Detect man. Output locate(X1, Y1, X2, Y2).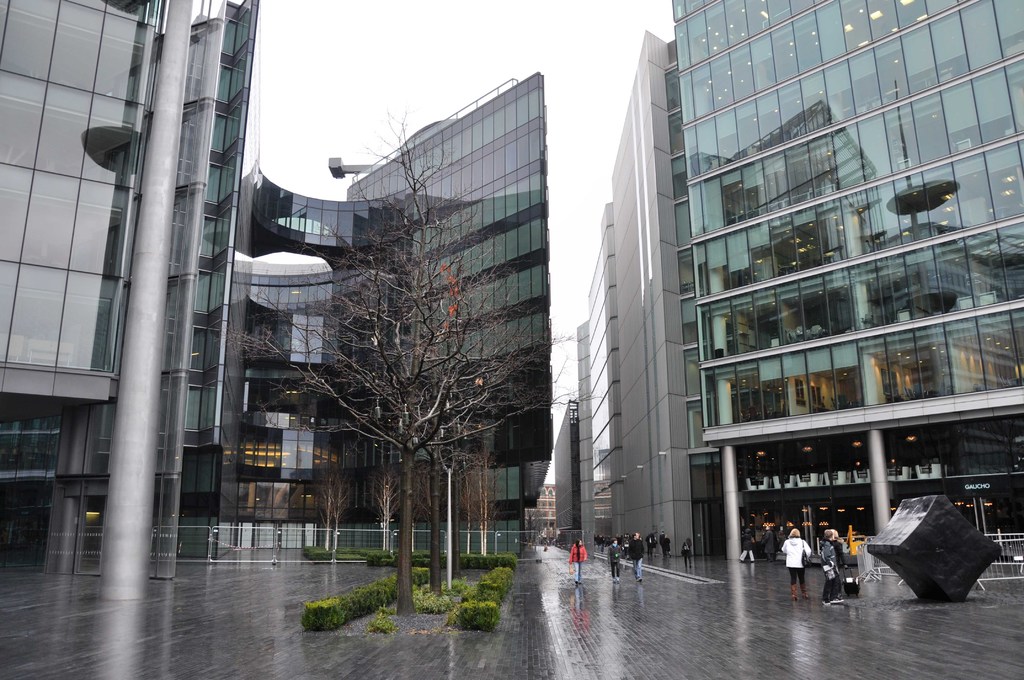
locate(627, 530, 644, 585).
